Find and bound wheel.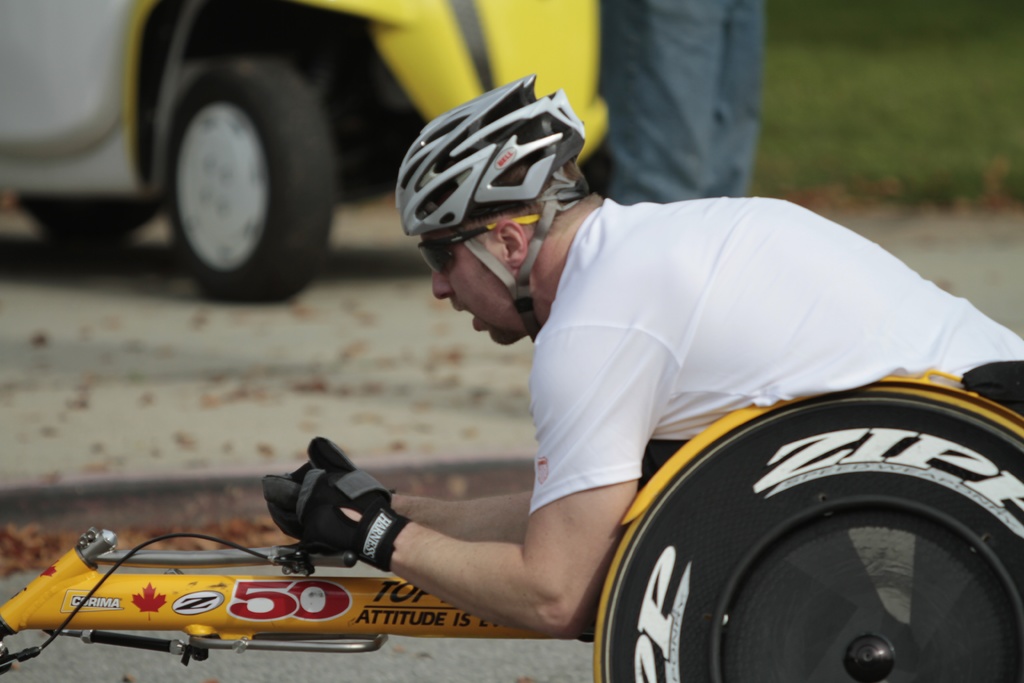
Bound: 687 387 993 673.
